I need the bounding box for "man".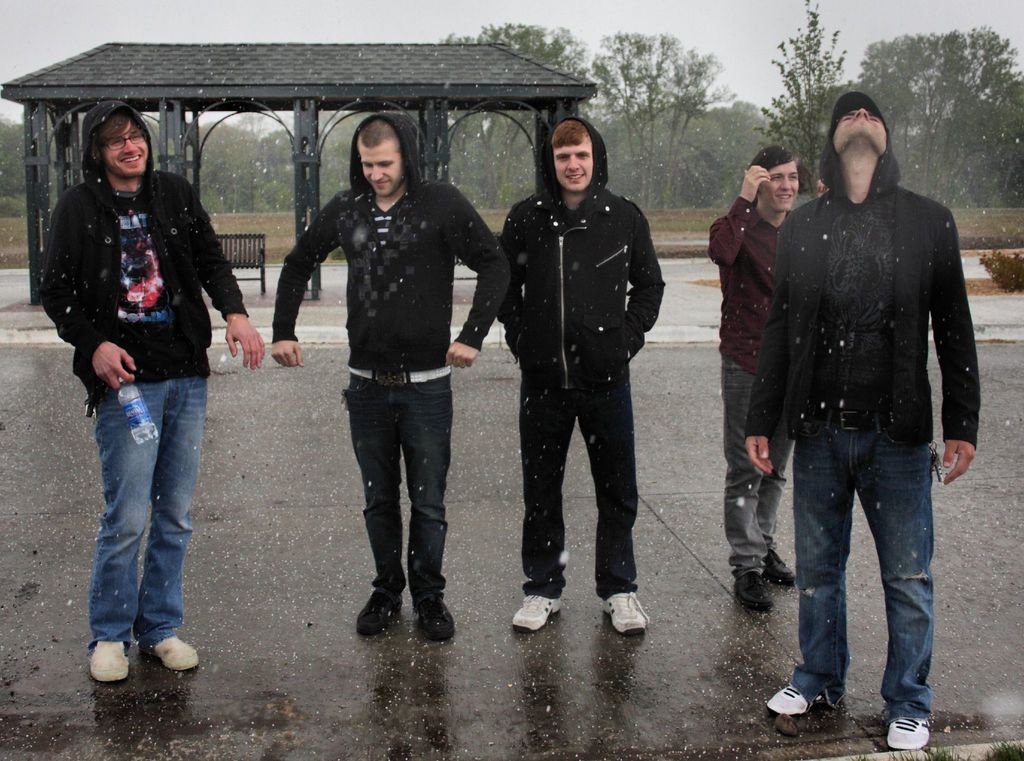
Here it is: left=500, top=117, right=665, bottom=637.
